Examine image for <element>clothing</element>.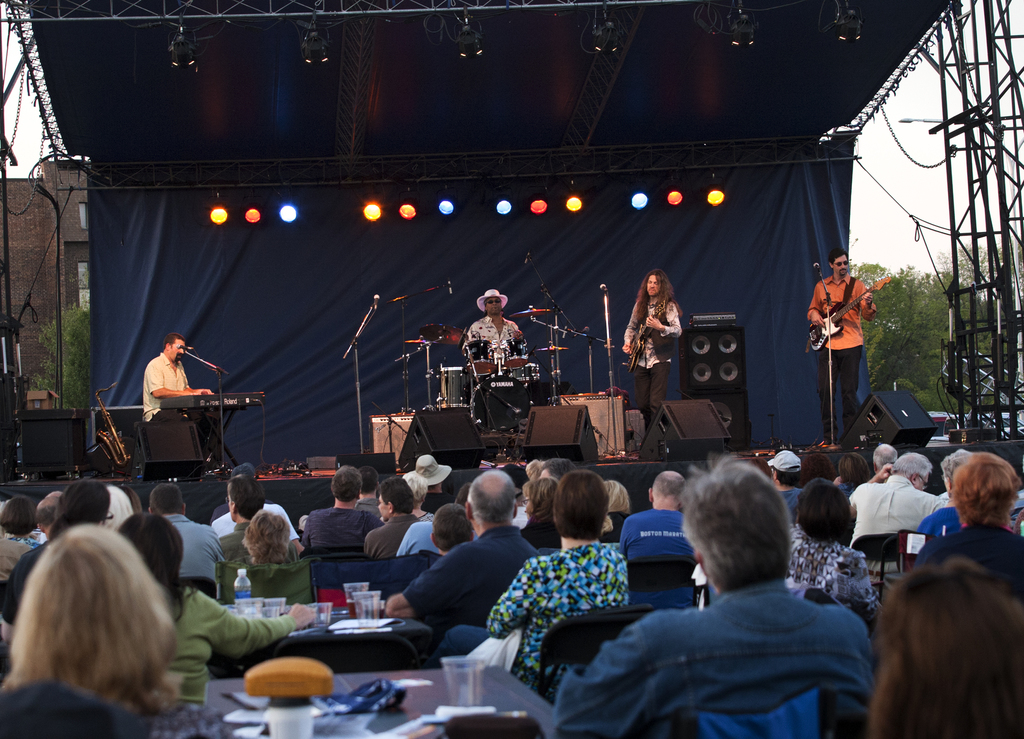
Examination result: (left=397, top=524, right=534, bottom=652).
